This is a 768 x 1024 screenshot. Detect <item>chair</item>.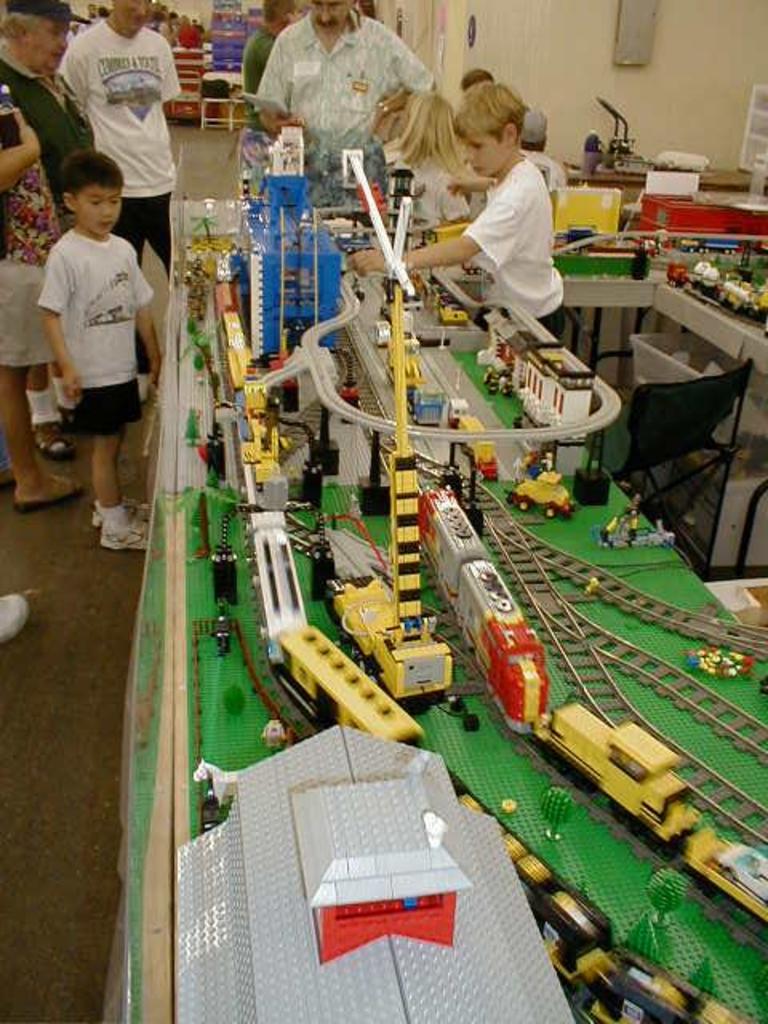
bbox=(598, 352, 752, 573).
